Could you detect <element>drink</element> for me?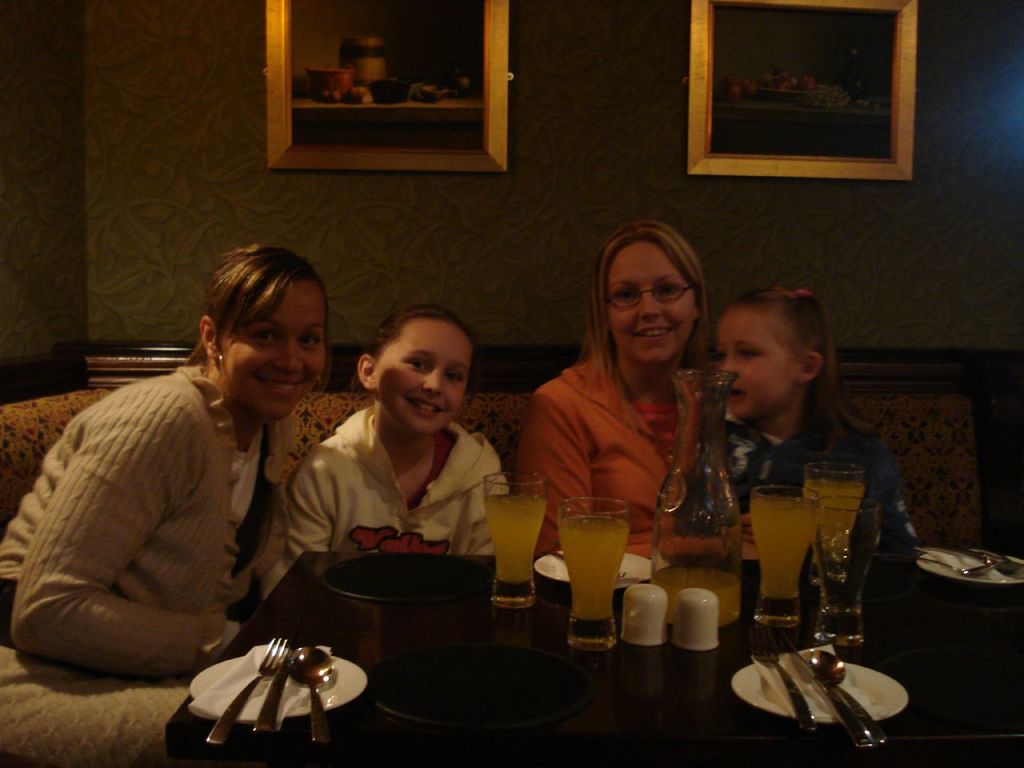
Detection result: rect(542, 502, 649, 635).
